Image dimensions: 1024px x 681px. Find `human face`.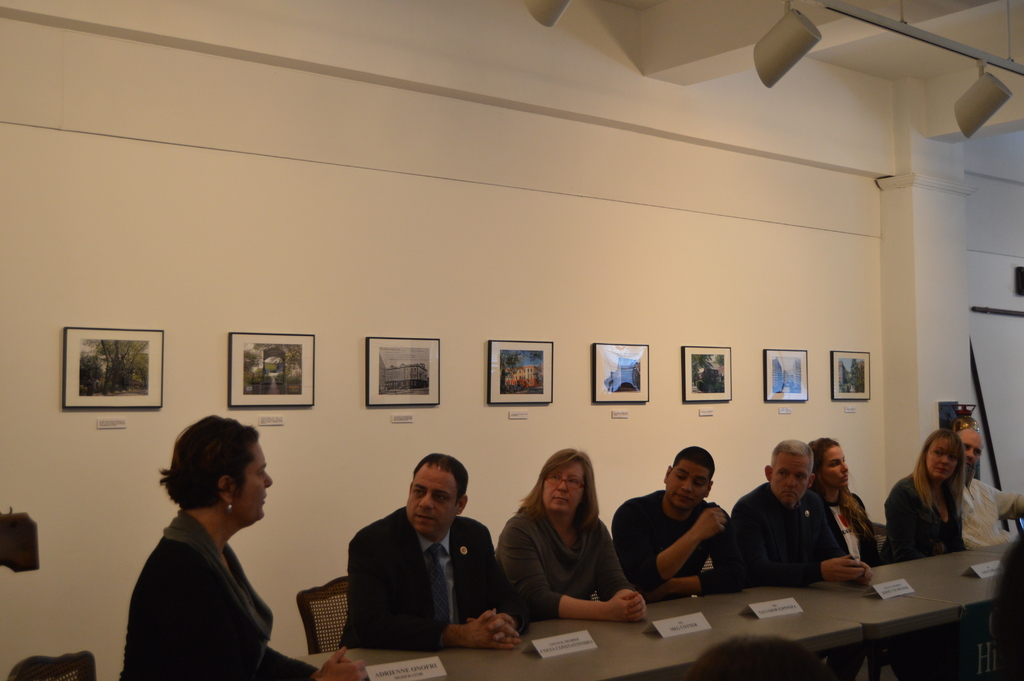
[824,445,852,489].
